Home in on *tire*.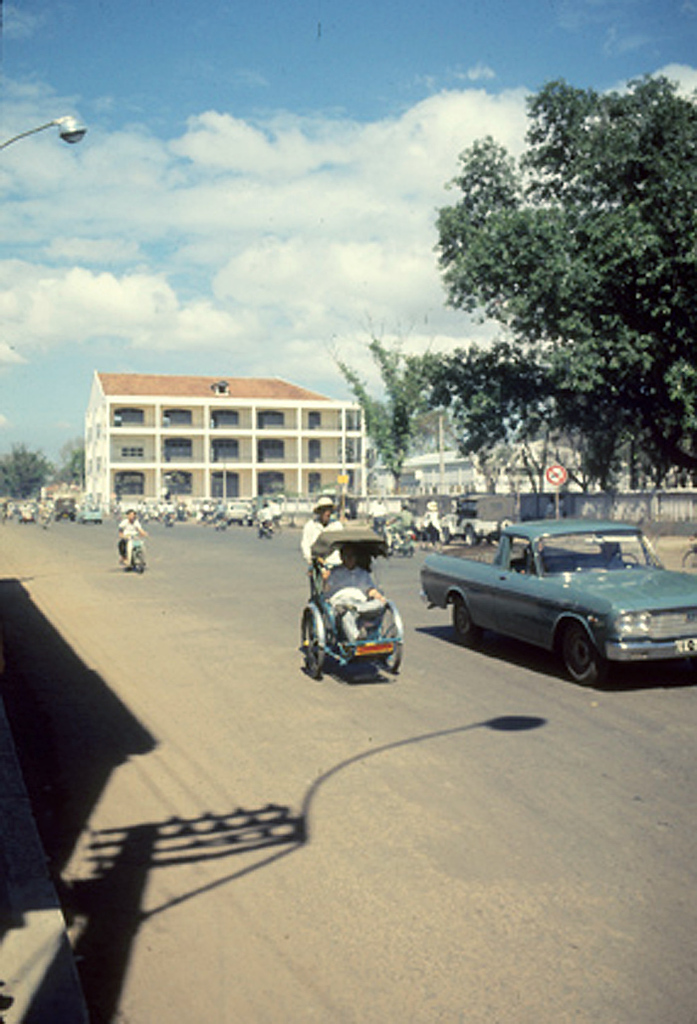
Homed in at l=129, t=546, r=145, b=575.
